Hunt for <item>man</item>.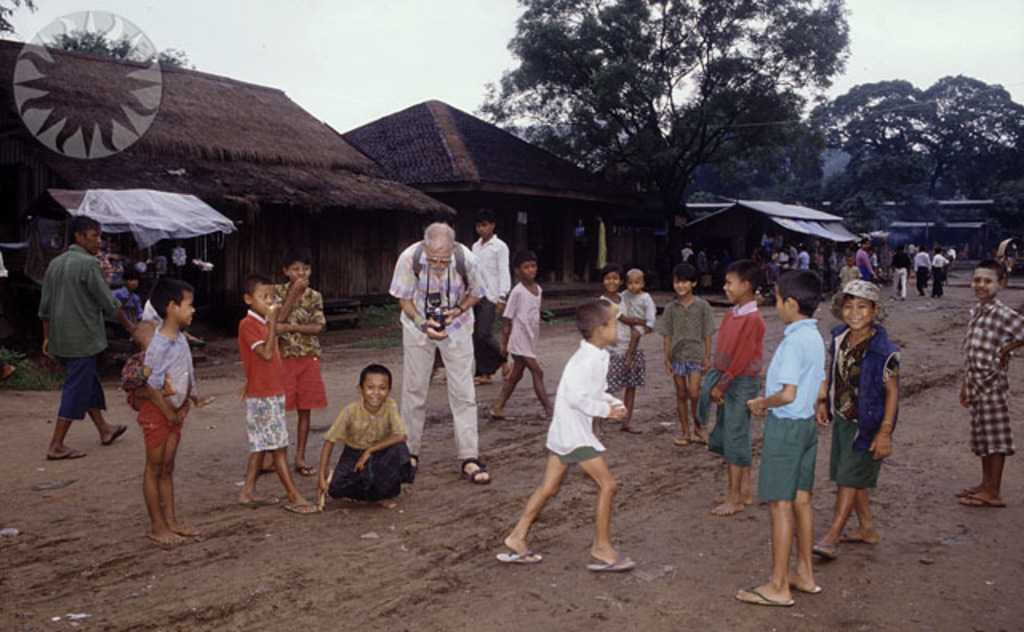
Hunted down at (851, 240, 878, 285).
